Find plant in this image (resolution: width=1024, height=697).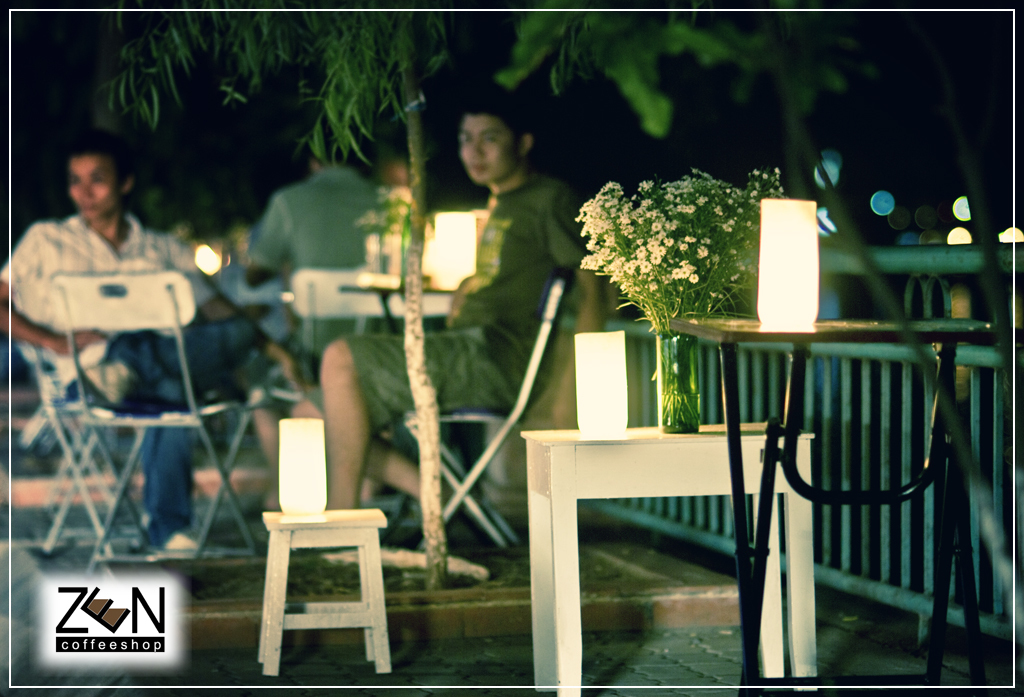
box(569, 168, 793, 424).
